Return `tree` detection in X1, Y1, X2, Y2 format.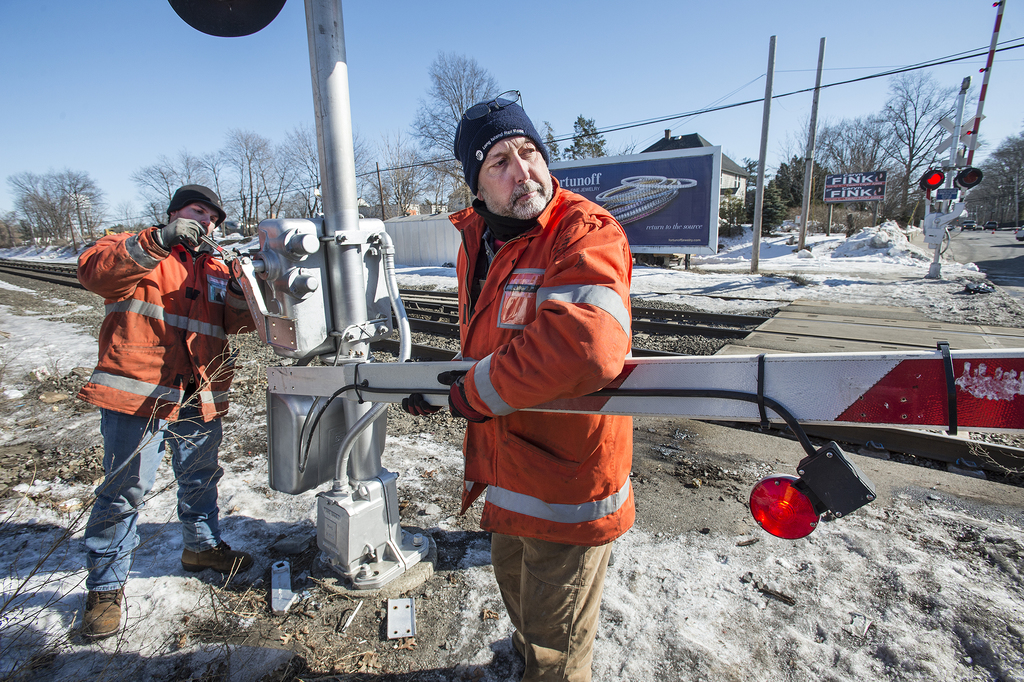
177, 123, 336, 215.
